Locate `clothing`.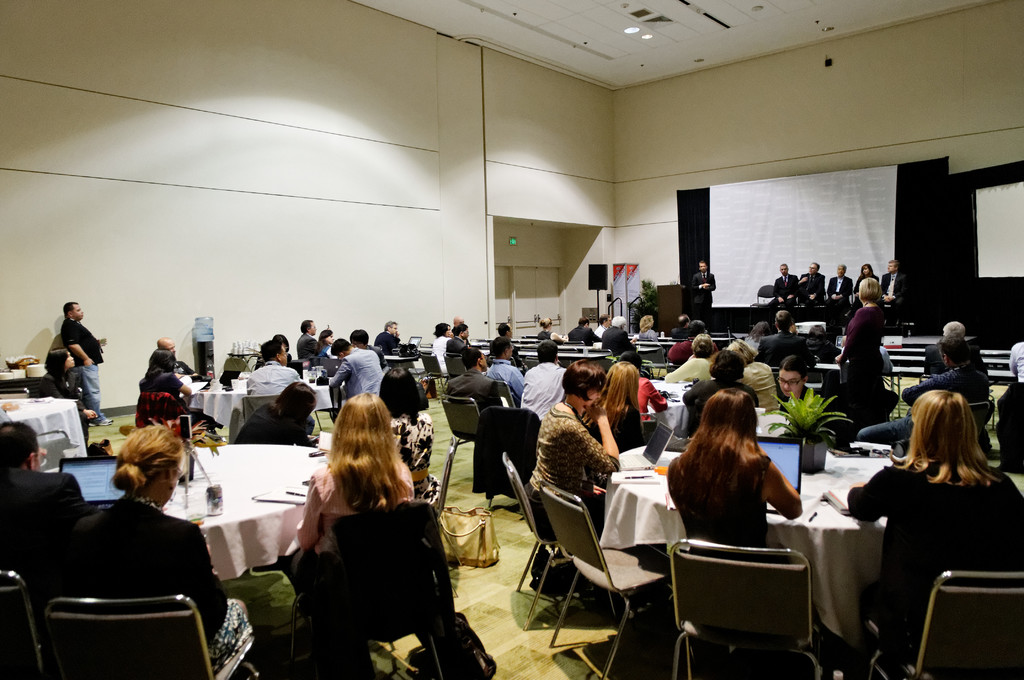
Bounding box: region(305, 469, 424, 560).
